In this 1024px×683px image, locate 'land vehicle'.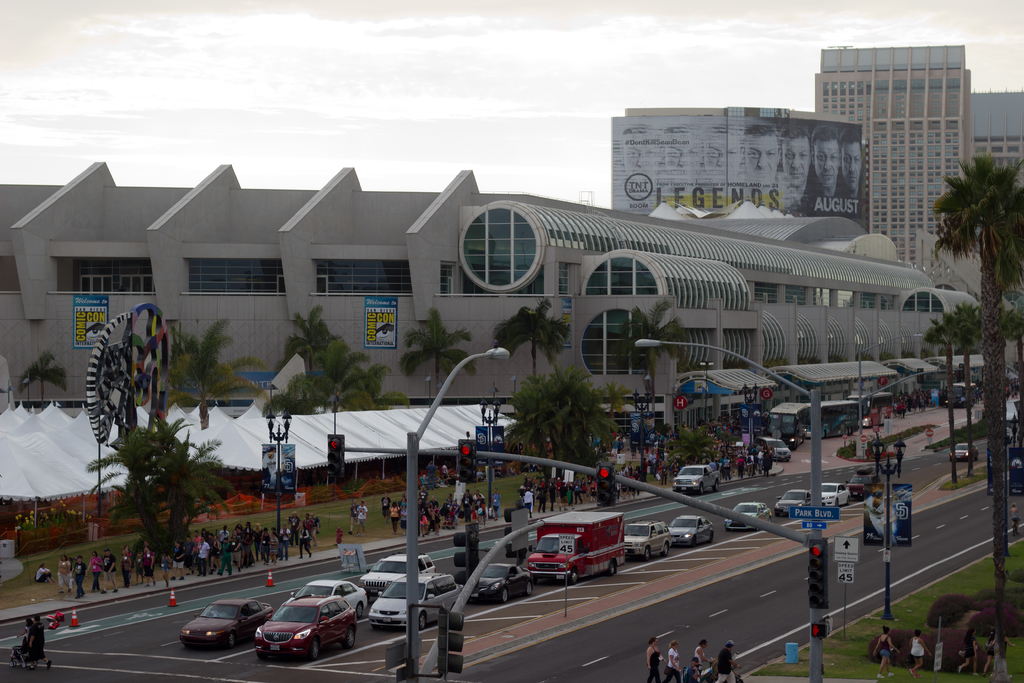
Bounding box: {"x1": 367, "y1": 579, "x2": 459, "y2": 625}.
